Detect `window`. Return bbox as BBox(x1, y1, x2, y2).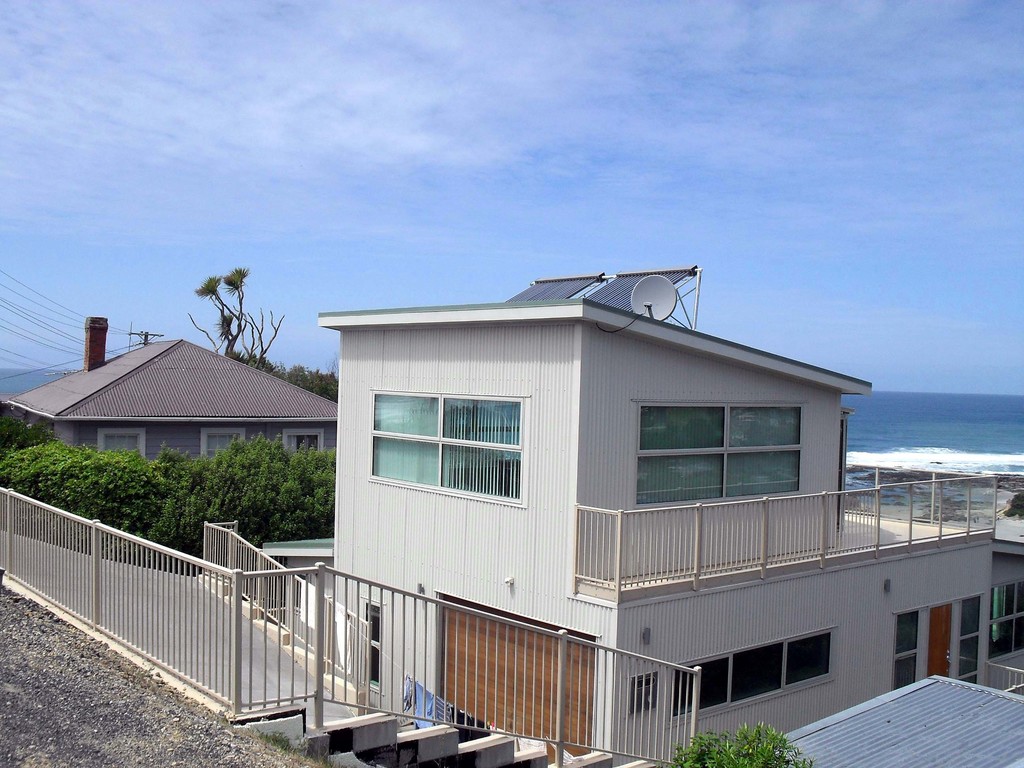
BBox(926, 604, 951, 678).
